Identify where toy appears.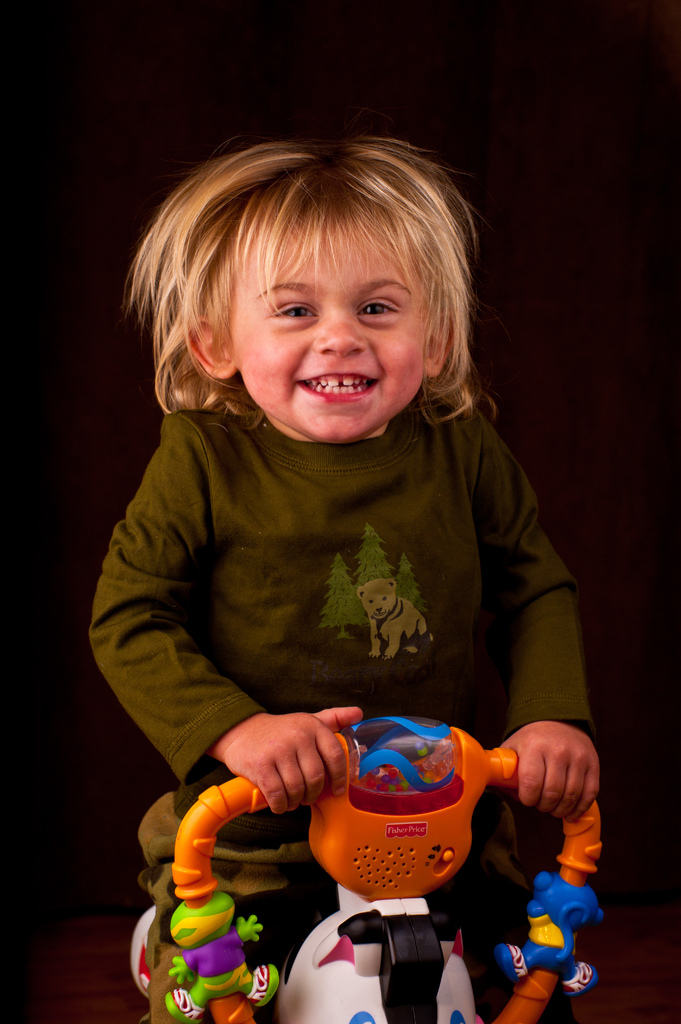
Appears at <region>132, 719, 603, 1023</region>.
